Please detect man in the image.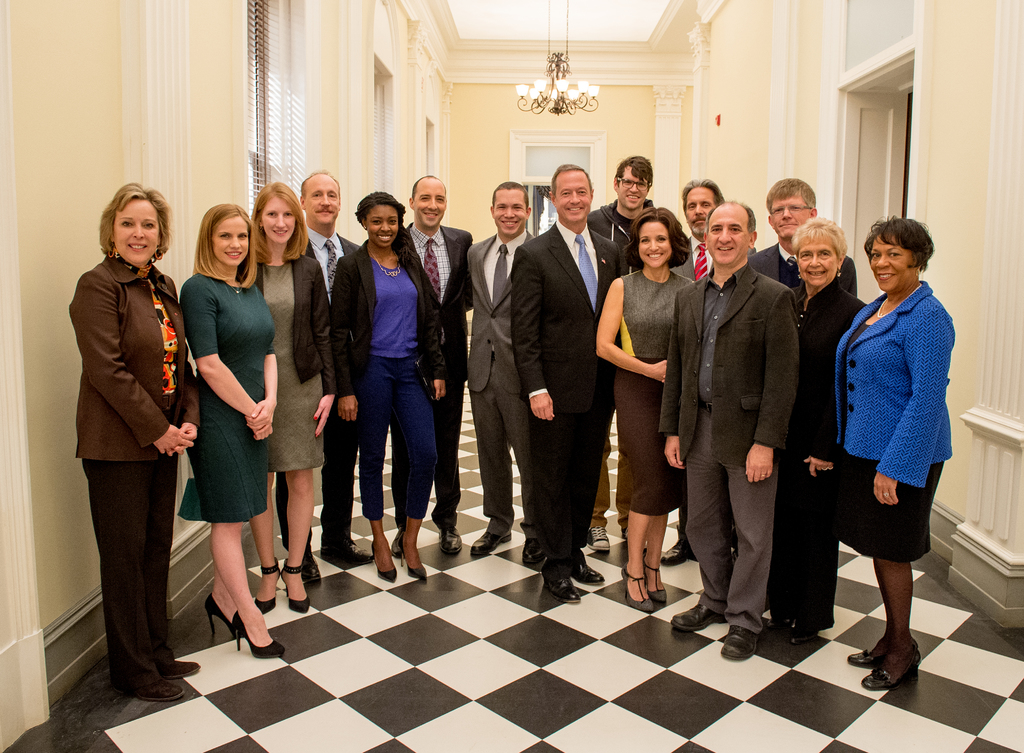
BBox(507, 164, 639, 613).
